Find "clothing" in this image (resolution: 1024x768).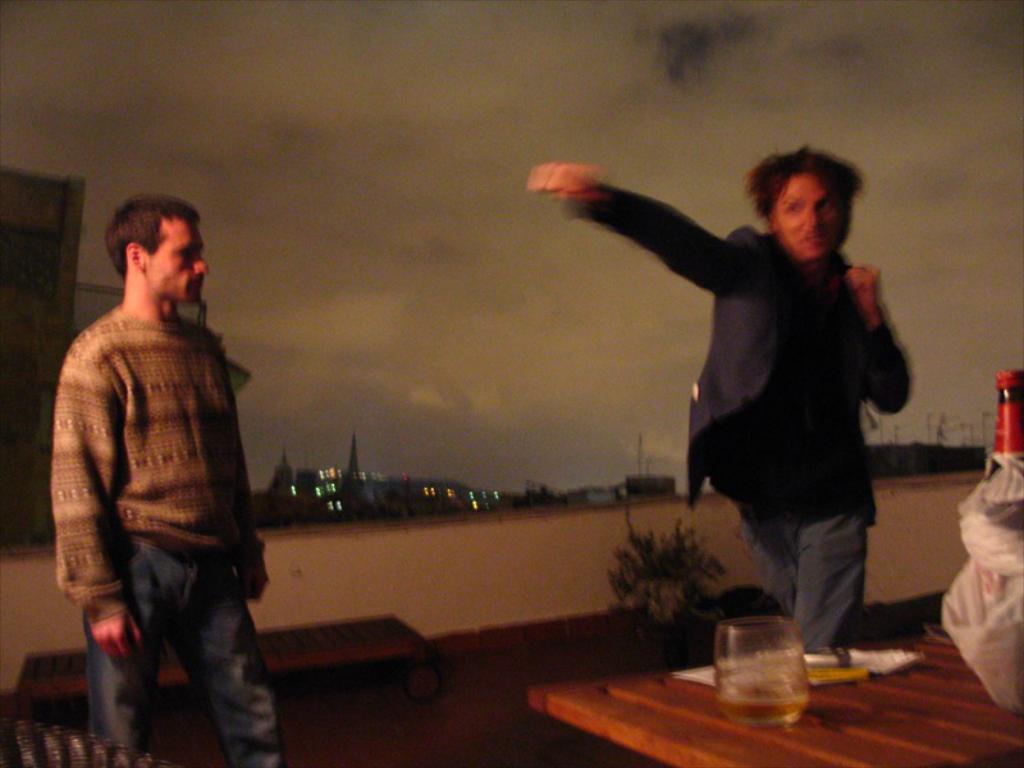
crop(603, 143, 908, 635).
